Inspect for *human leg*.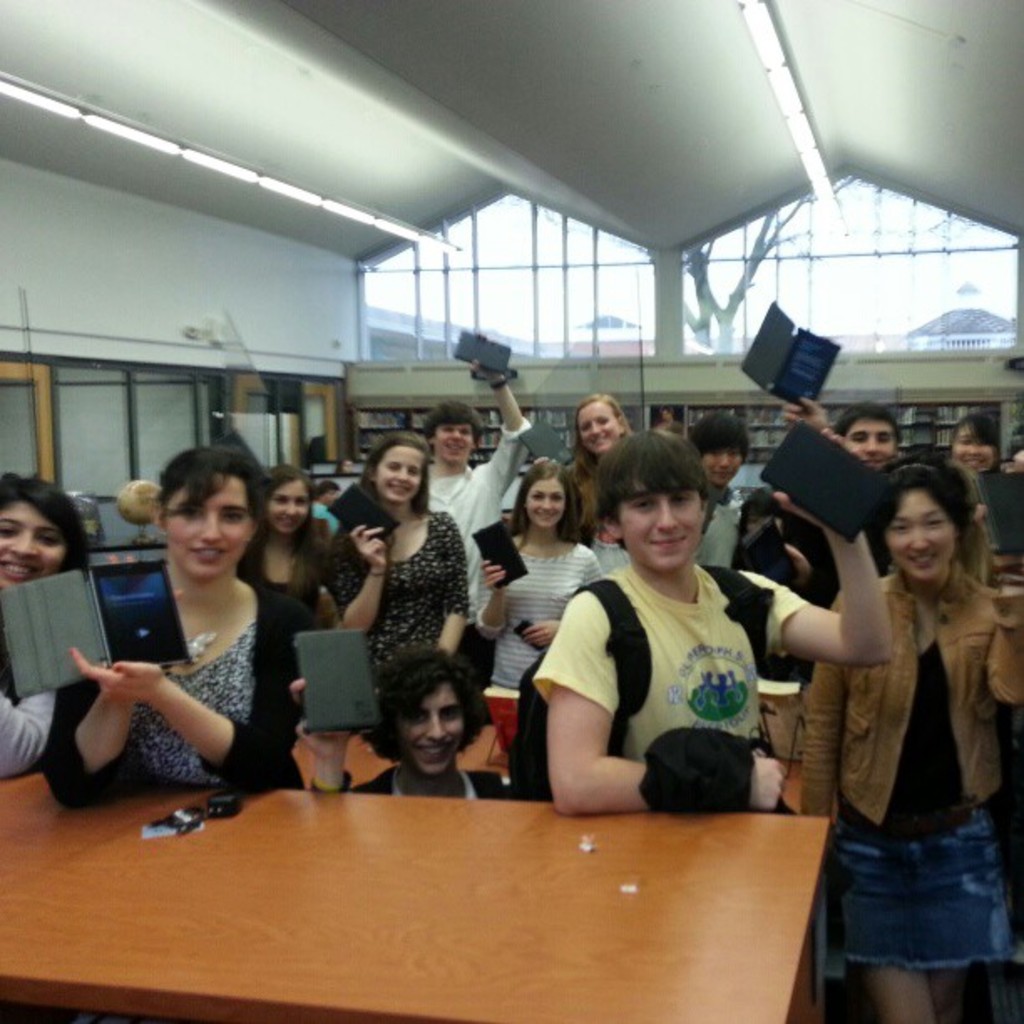
Inspection: <bbox>857, 965, 940, 1022</bbox>.
